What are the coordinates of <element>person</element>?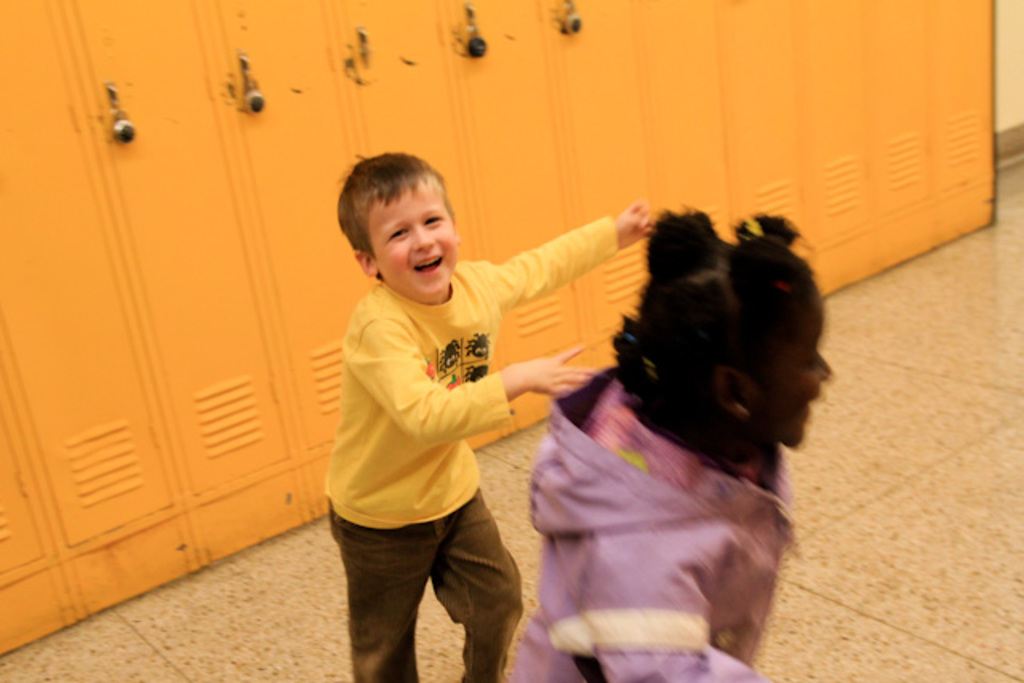
[330,152,662,681].
